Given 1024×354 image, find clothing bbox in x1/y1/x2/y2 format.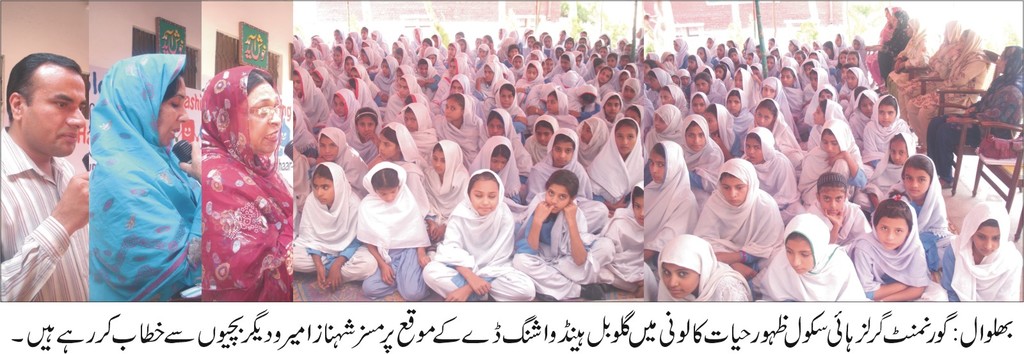
748/58/764/78.
